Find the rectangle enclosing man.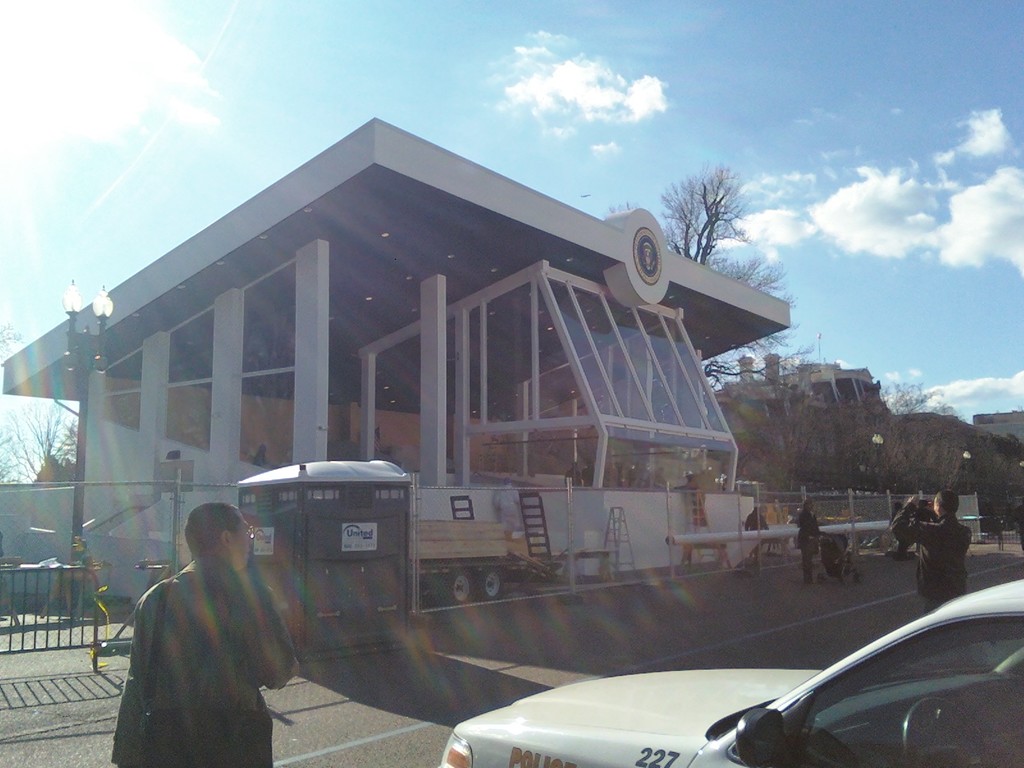
<region>891, 487, 968, 616</region>.
